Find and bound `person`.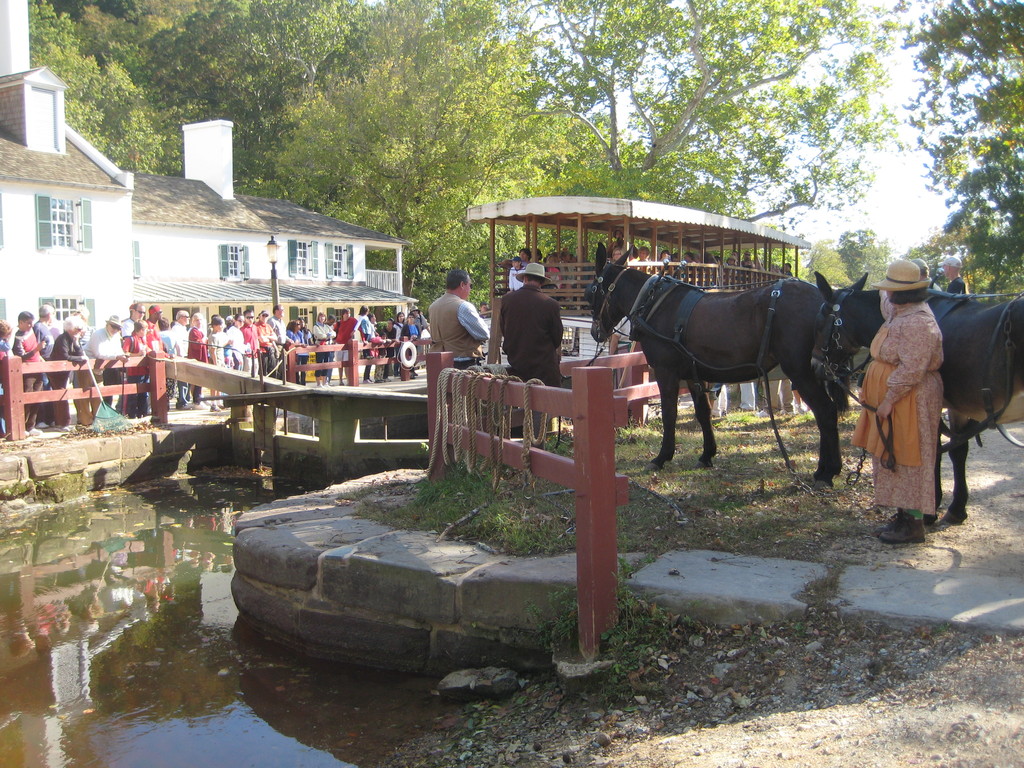
Bound: bbox(936, 248, 975, 300).
